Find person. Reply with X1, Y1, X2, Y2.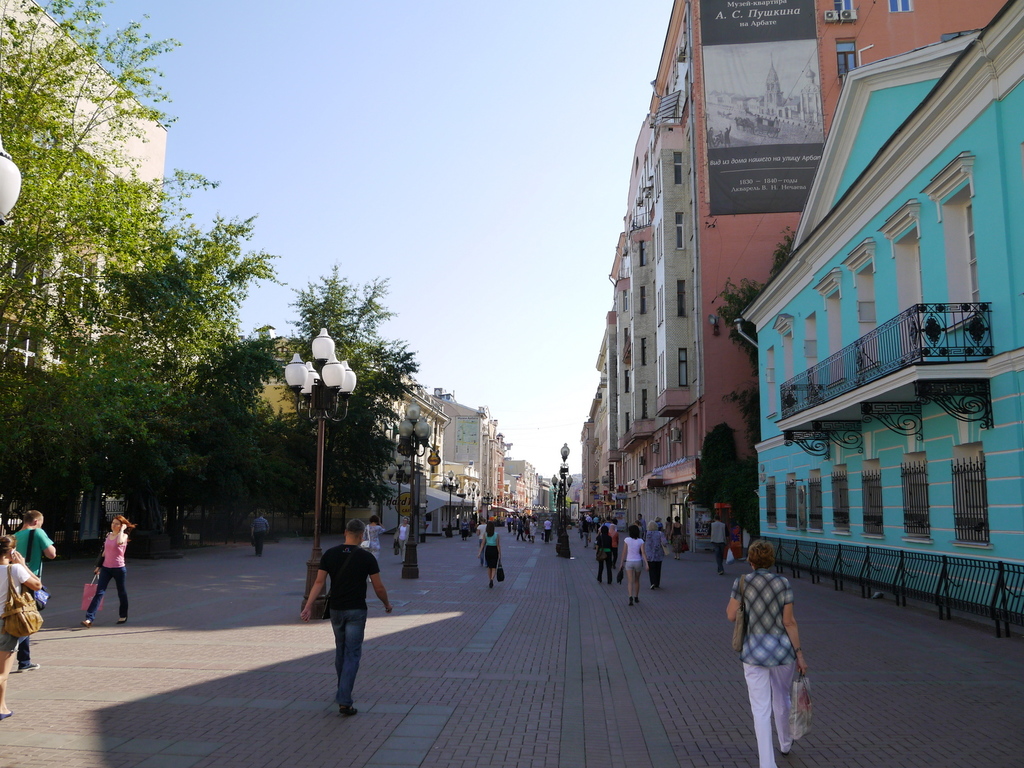
305, 520, 381, 707.
